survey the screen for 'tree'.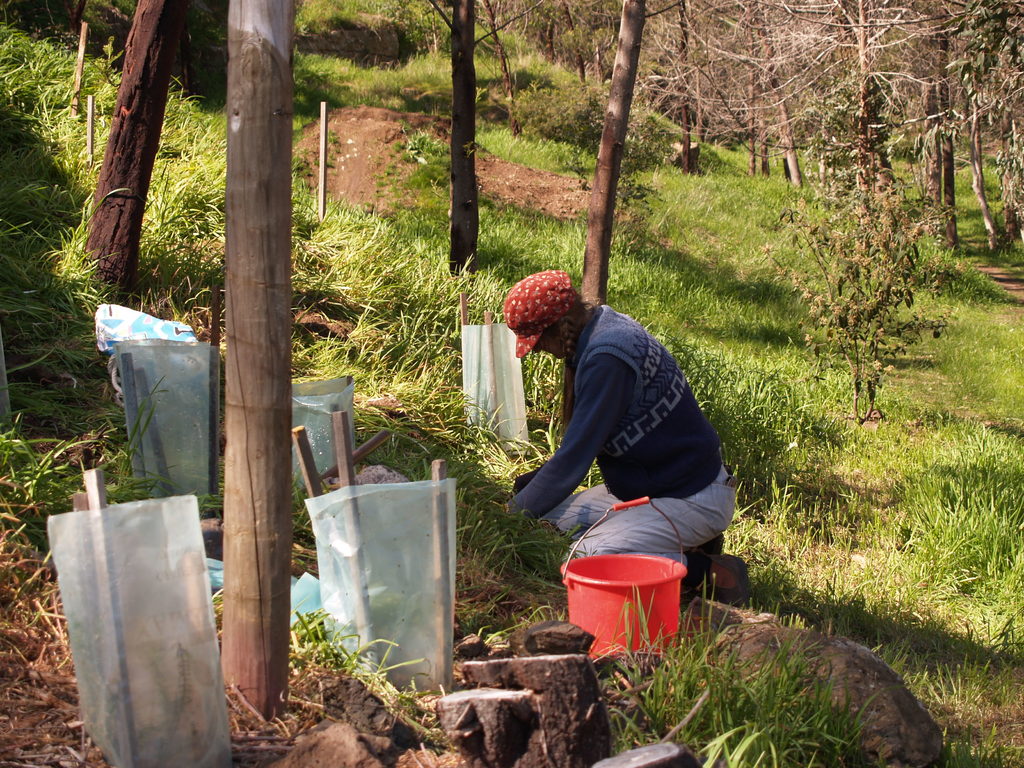
Survey found: bbox=[776, 175, 957, 425].
